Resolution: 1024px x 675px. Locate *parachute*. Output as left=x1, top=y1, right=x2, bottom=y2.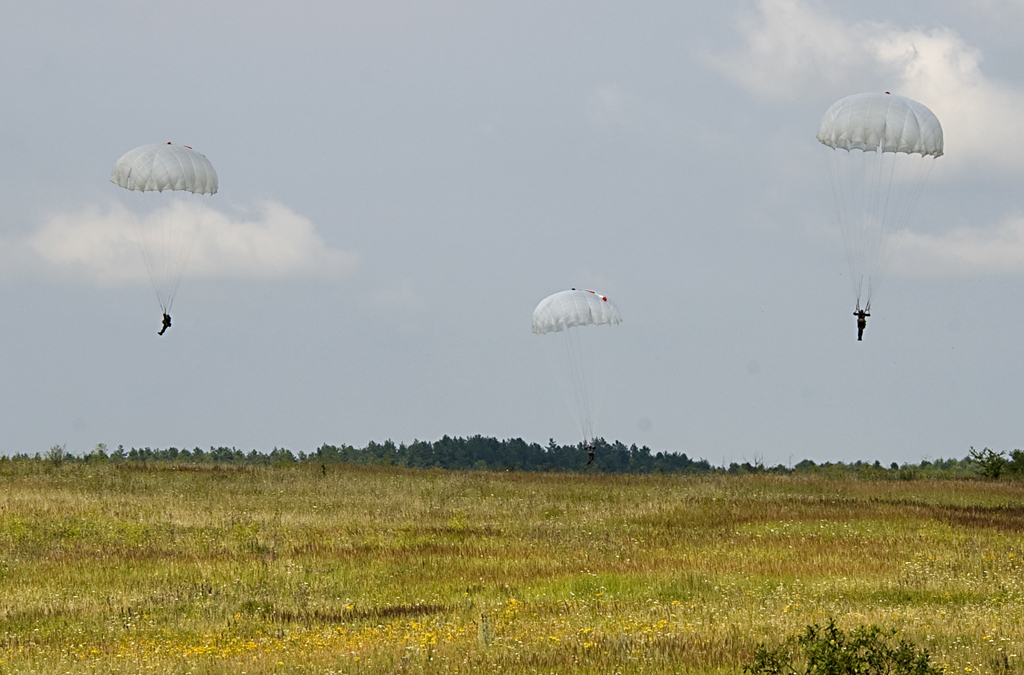
left=532, top=288, right=623, bottom=452.
